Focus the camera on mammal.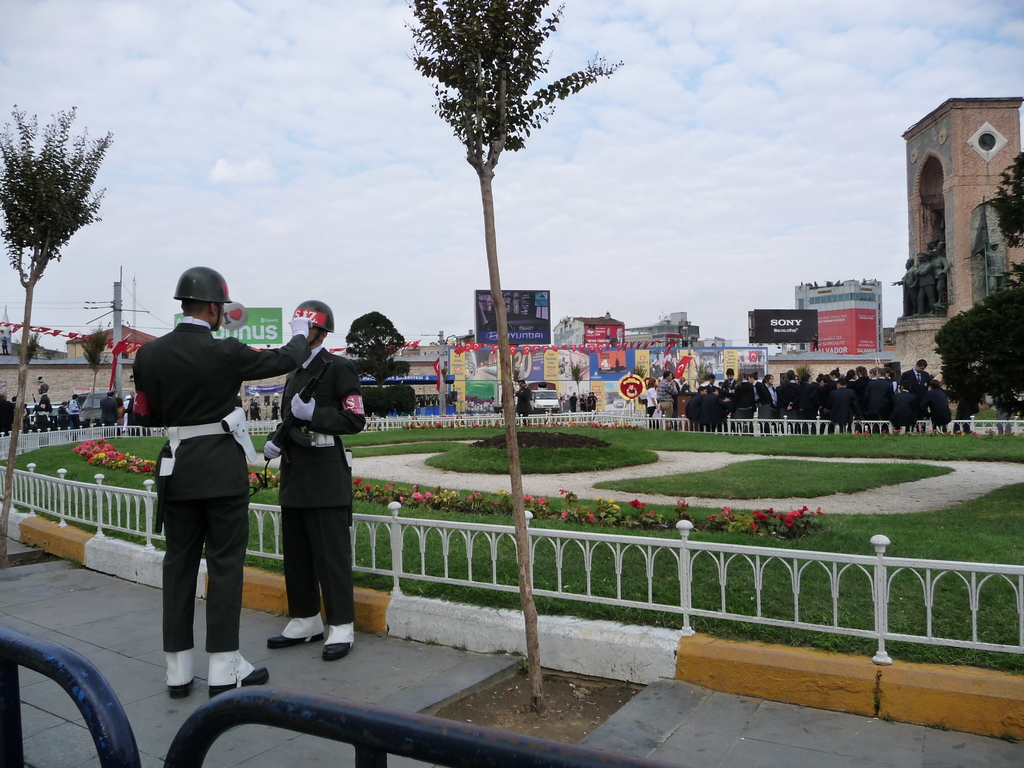
Focus region: pyautogui.locateOnScreen(976, 238, 1011, 295).
